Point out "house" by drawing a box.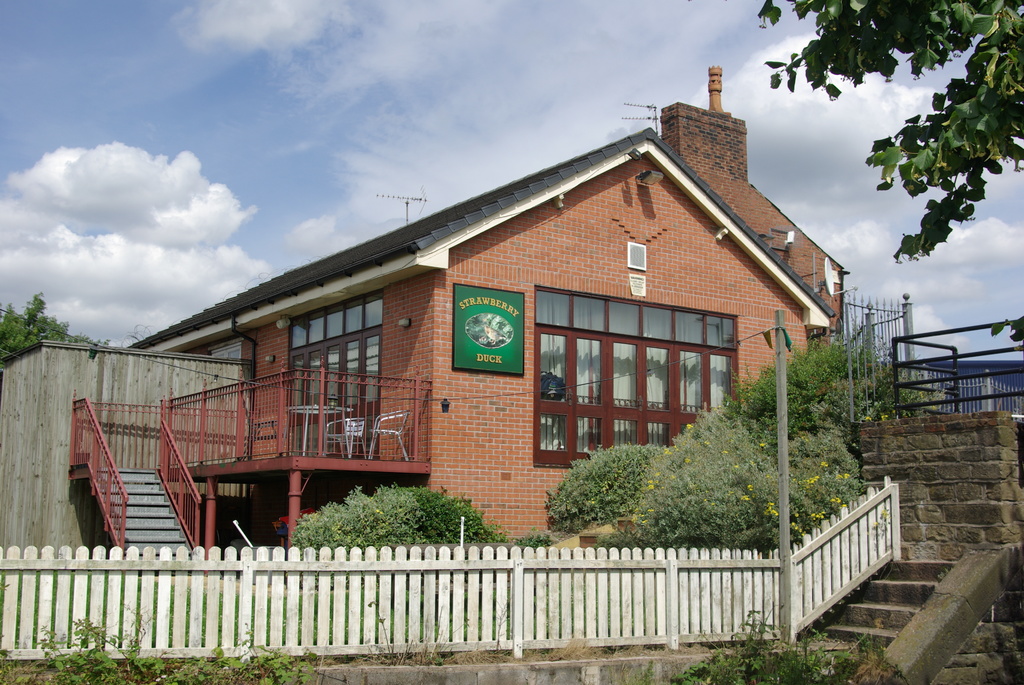
(left=0, top=57, right=849, bottom=564).
